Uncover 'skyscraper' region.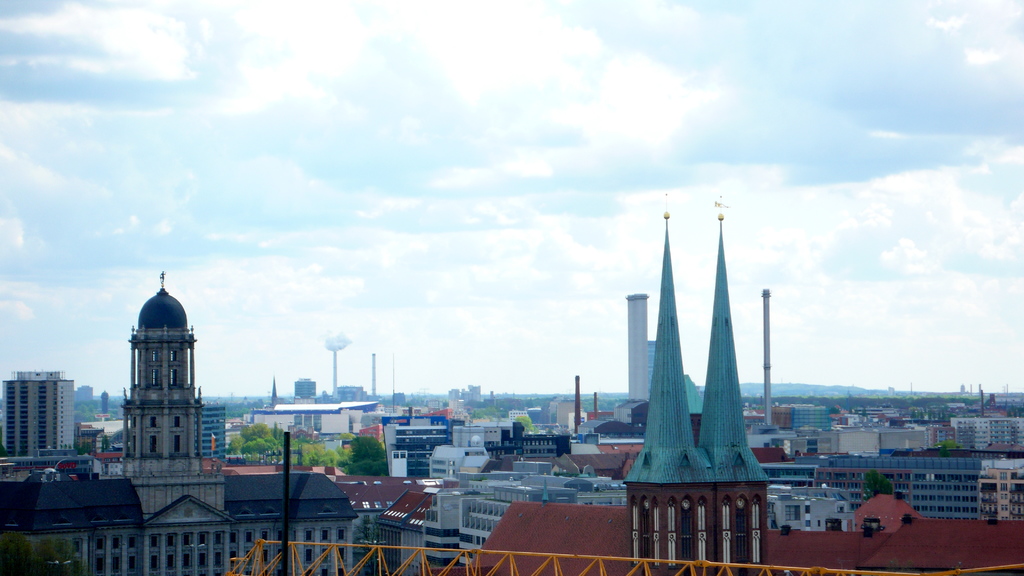
Uncovered: x1=1 y1=363 x2=67 y2=472.
